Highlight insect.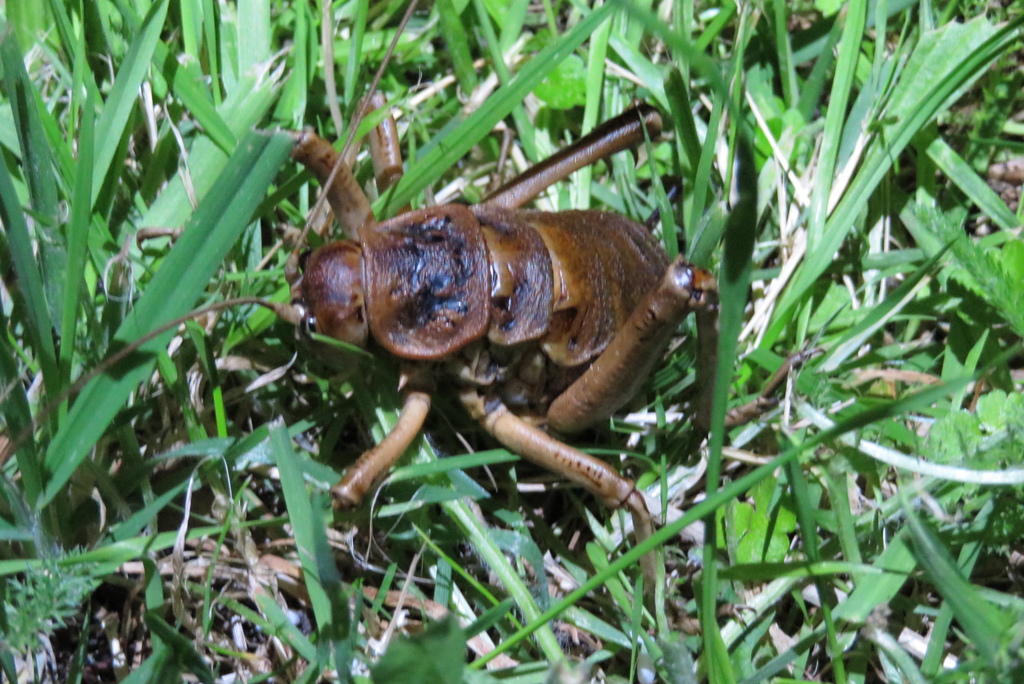
Highlighted region: left=0, top=100, right=828, bottom=620.
